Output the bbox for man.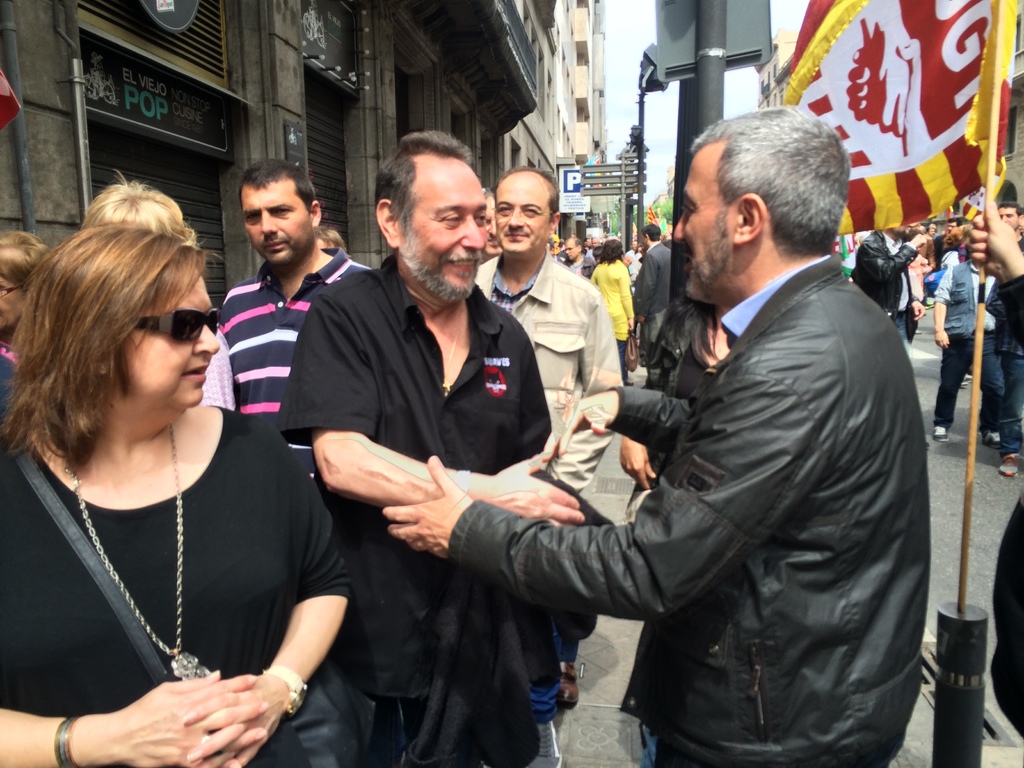
(left=556, top=236, right=599, bottom=277).
